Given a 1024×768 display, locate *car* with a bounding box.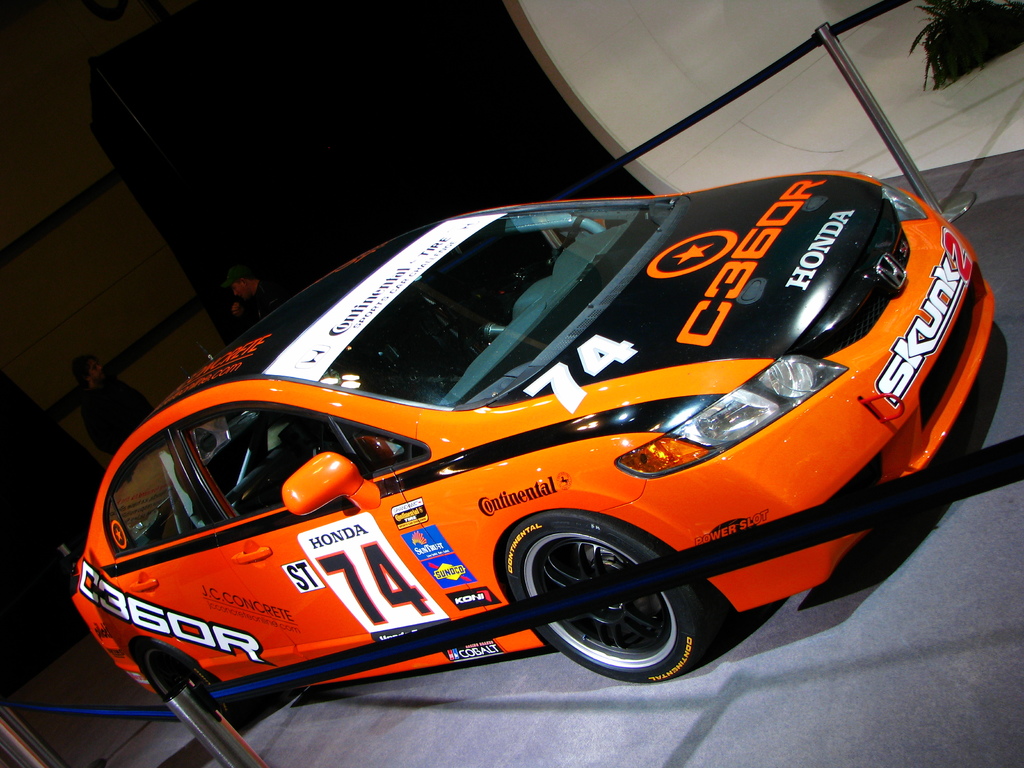
Located: crop(37, 168, 939, 740).
